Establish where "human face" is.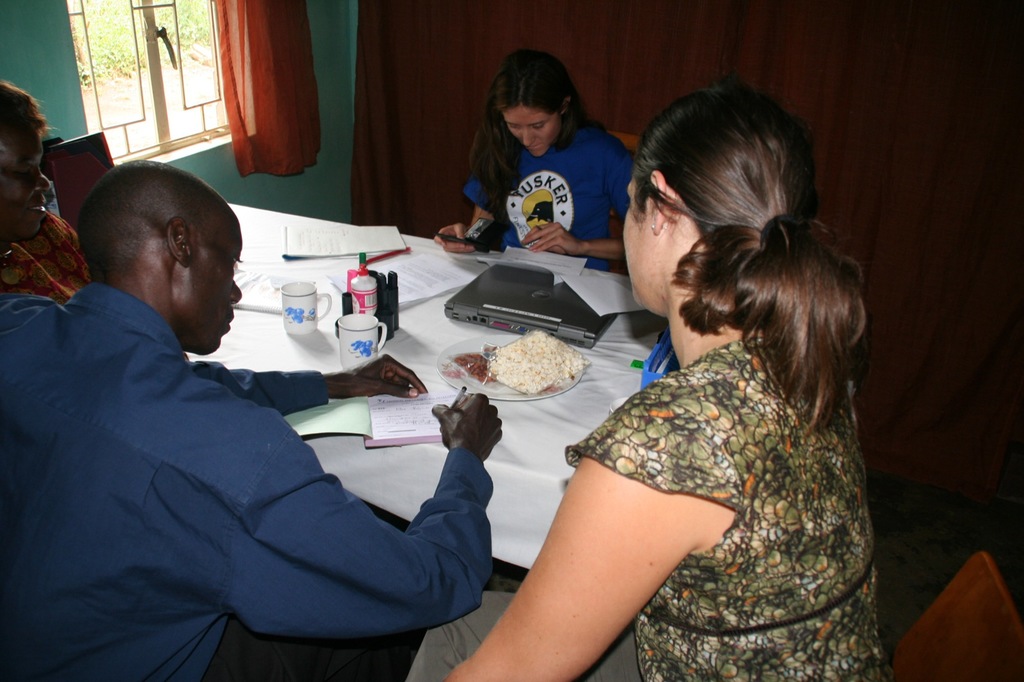
Established at box(504, 107, 559, 157).
